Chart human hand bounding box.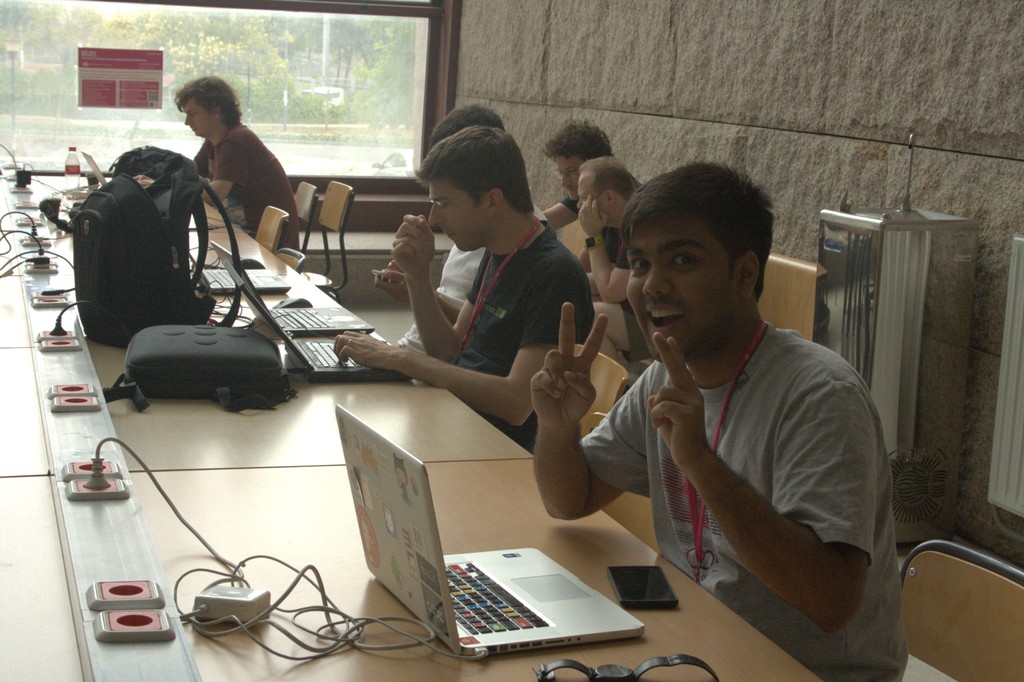
Charted: left=648, top=329, right=708, bottom=466.
